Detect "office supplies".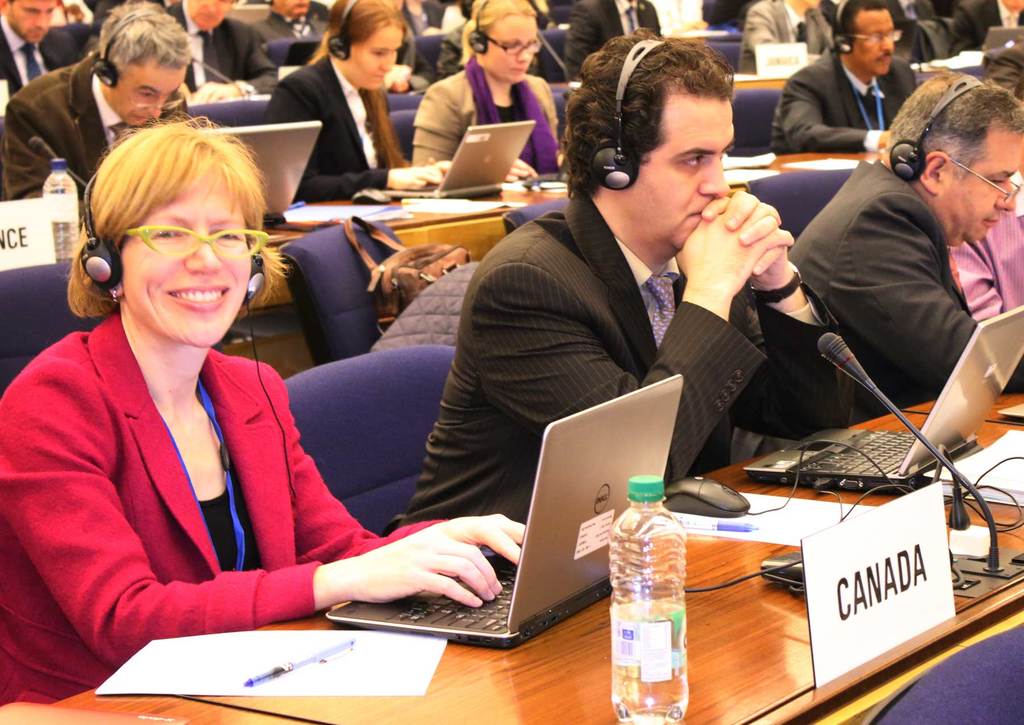
Detected at <bbox>349, 183, 391, 200</bbox>.
